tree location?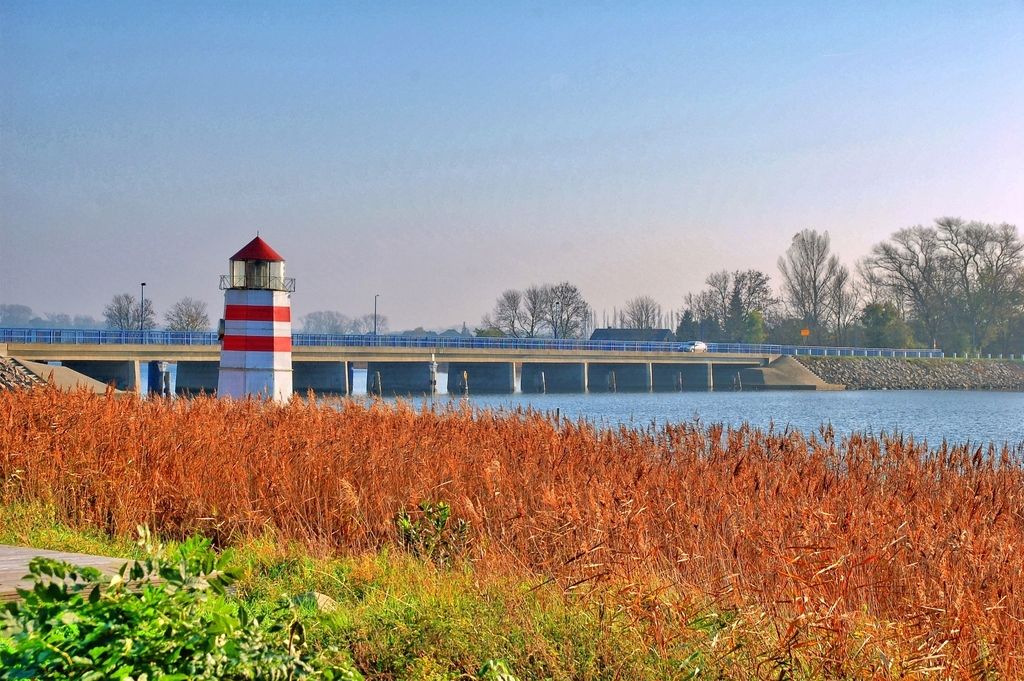
<region>487, 287, 532, 334</region>
